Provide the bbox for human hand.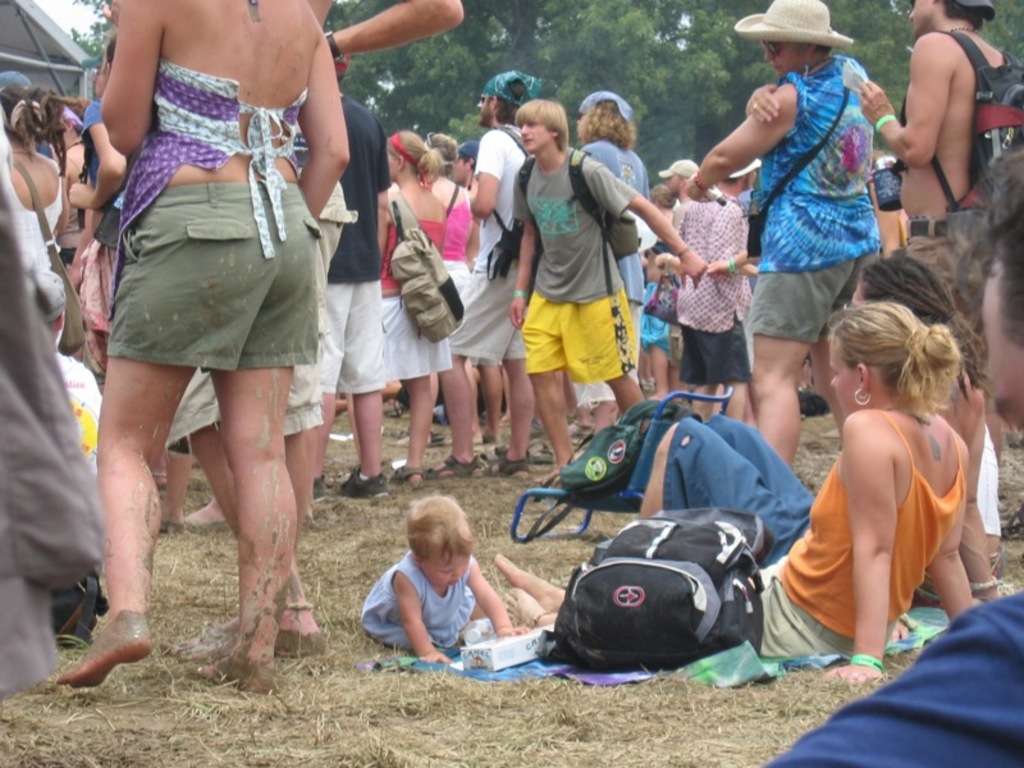
{"left": 855, "top": 76, "right": 897, "bottom": 127}.
